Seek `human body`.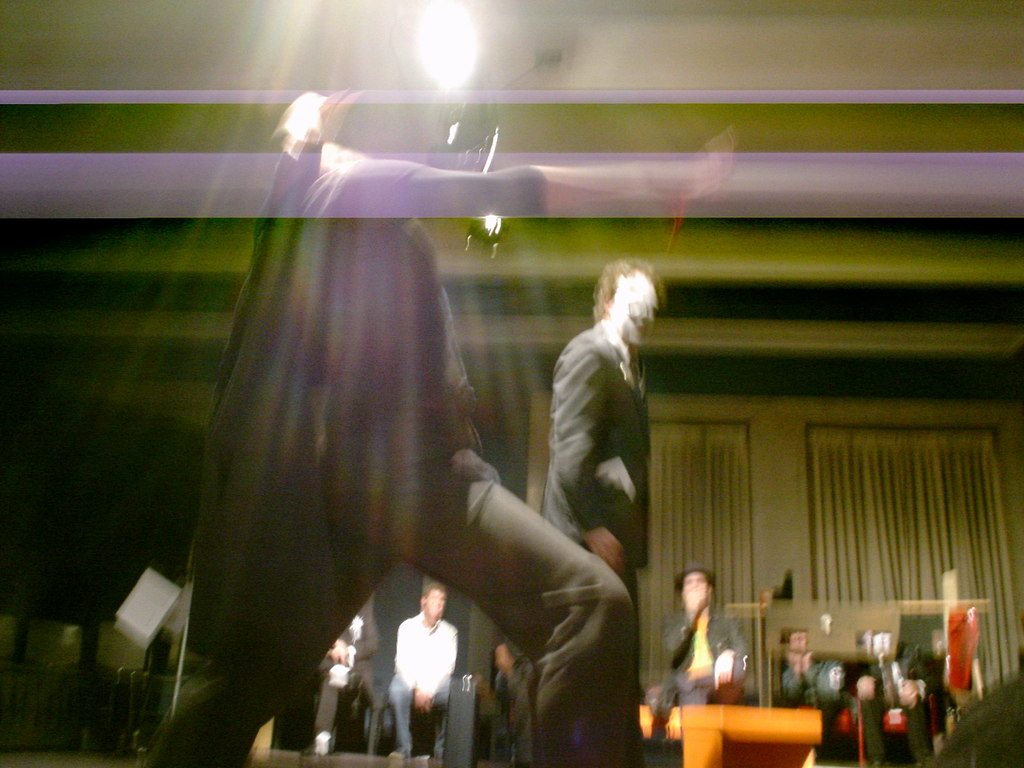
[left=644, top=600, right=749, bottom=754].
